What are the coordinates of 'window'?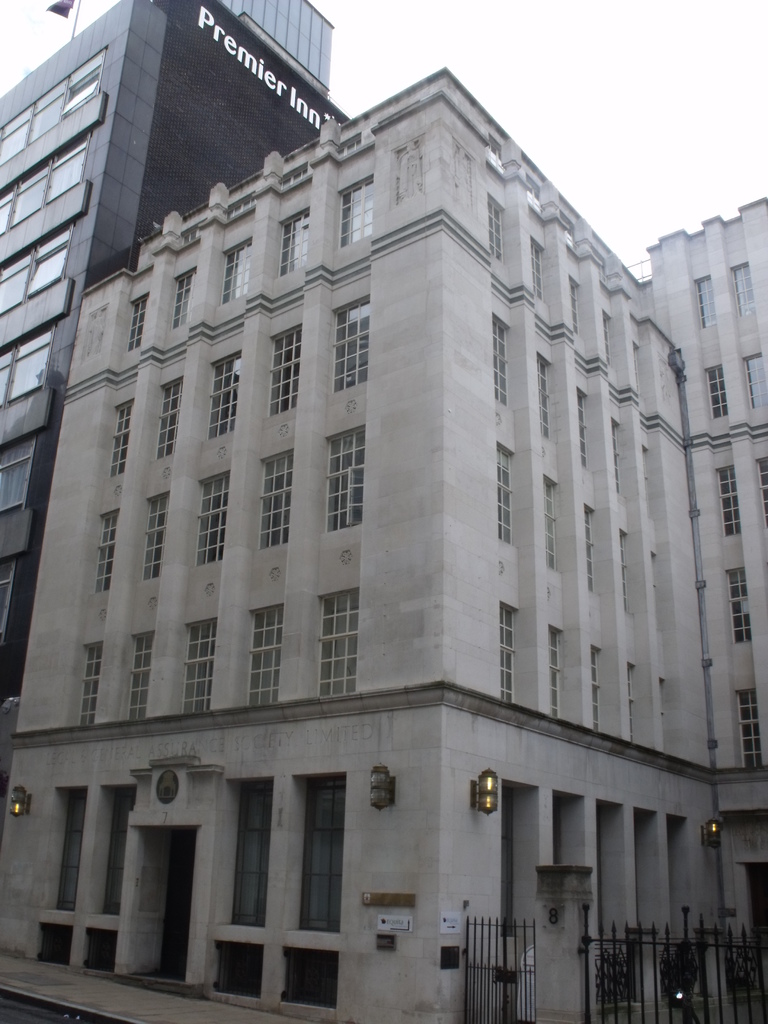
x1=692, y1=274, x2=716, y2=325.
